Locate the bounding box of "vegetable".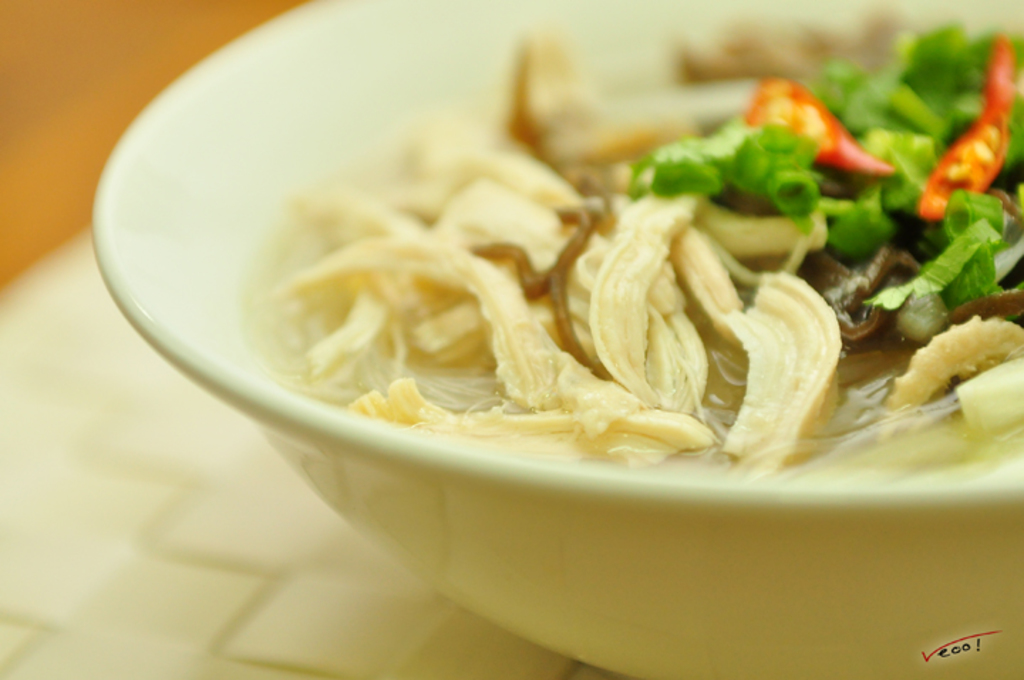
Bounding box: <bbox>727, 20, 1023, 336</bbox>.
